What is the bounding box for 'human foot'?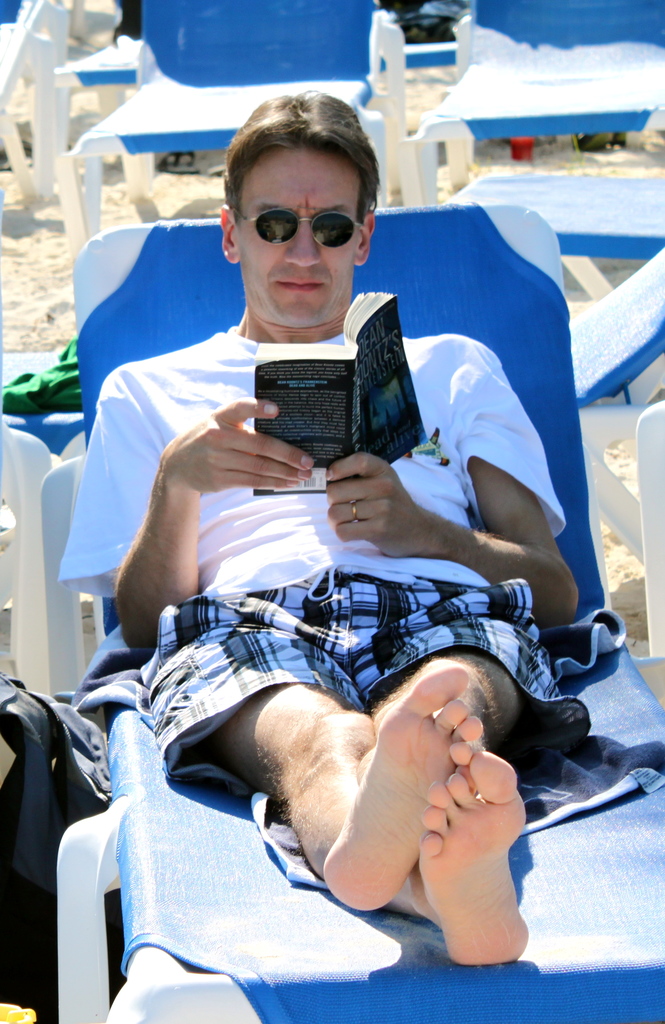
[x1=324, y1=660, x2=481, y2=913].
